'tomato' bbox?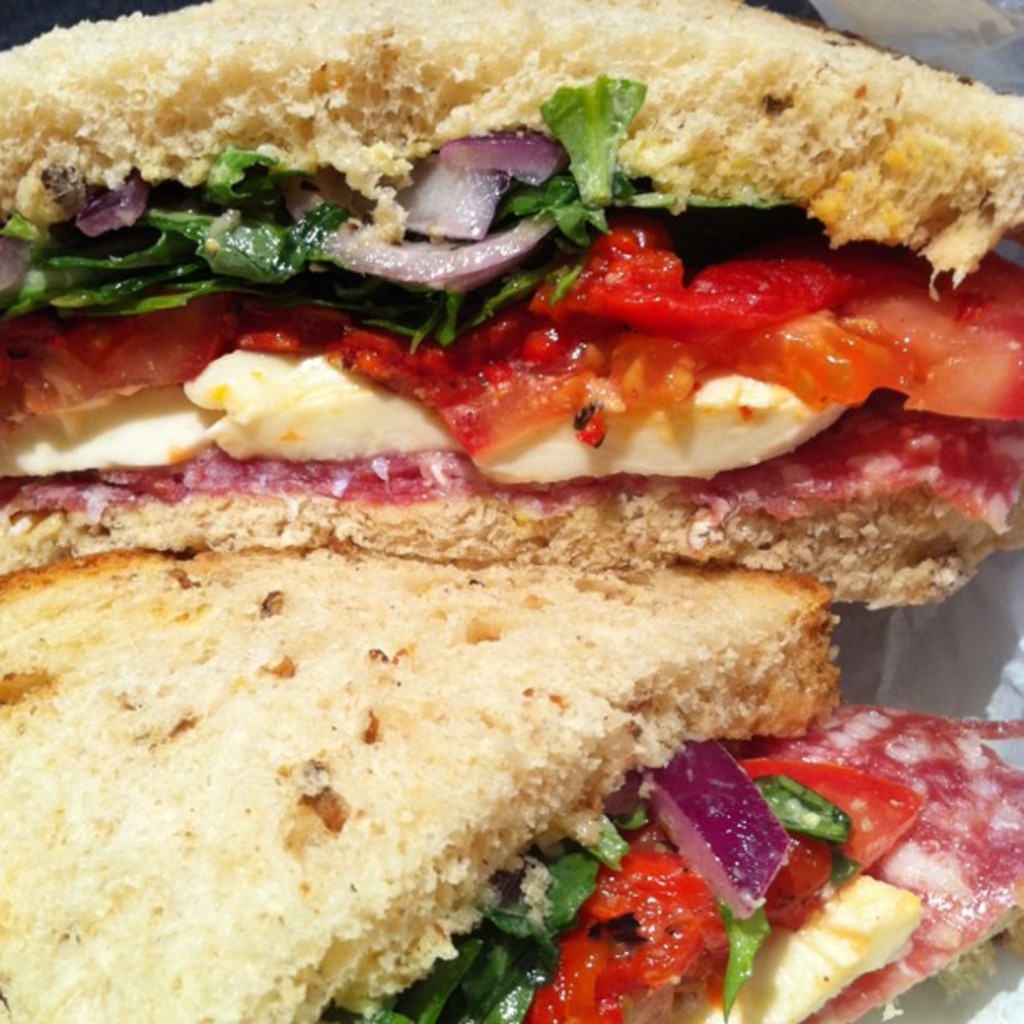
bbox=(611, 877, 743, 996)
